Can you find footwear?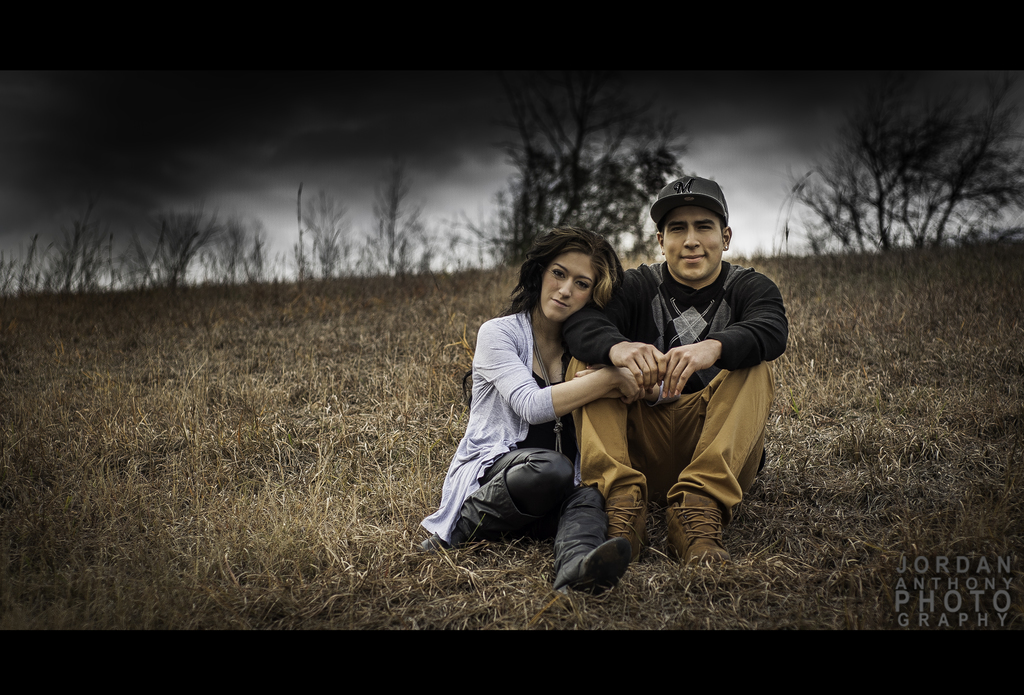
Yes, bounding box: l=533, t=492, r=633, b=600.
